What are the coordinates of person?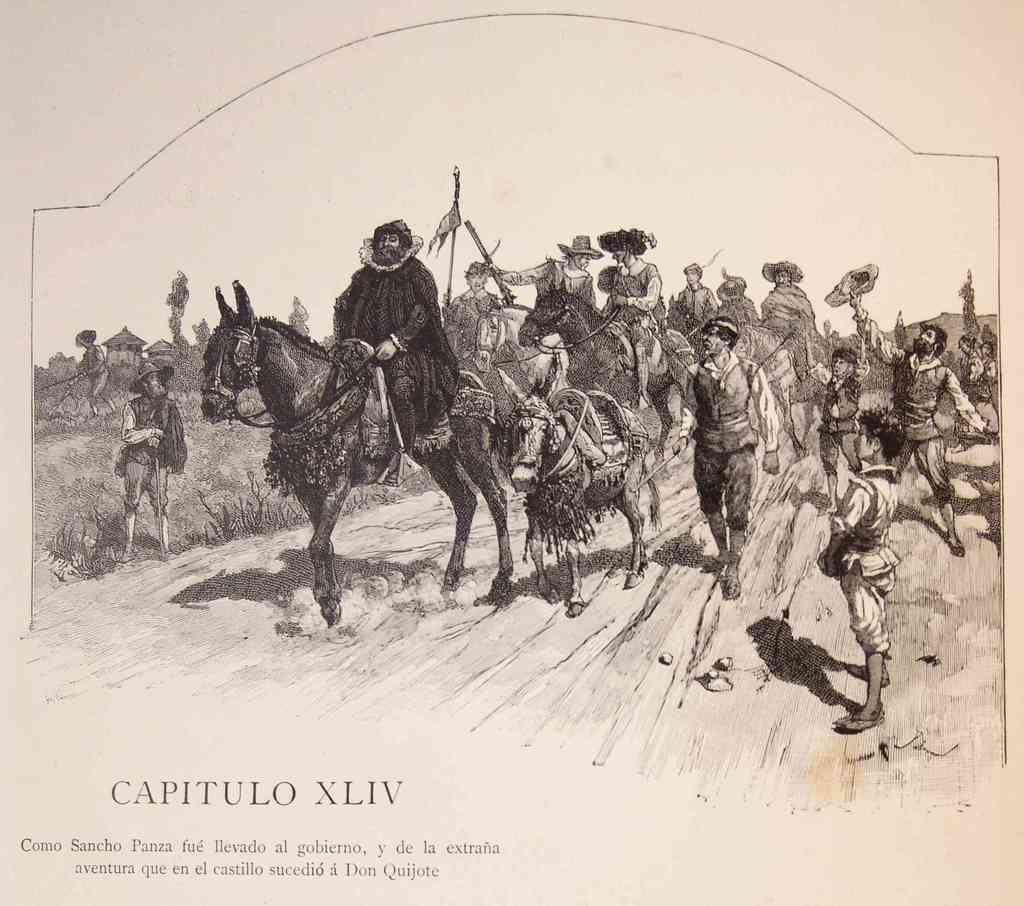
bbox=(674, 318, 786, 604).
